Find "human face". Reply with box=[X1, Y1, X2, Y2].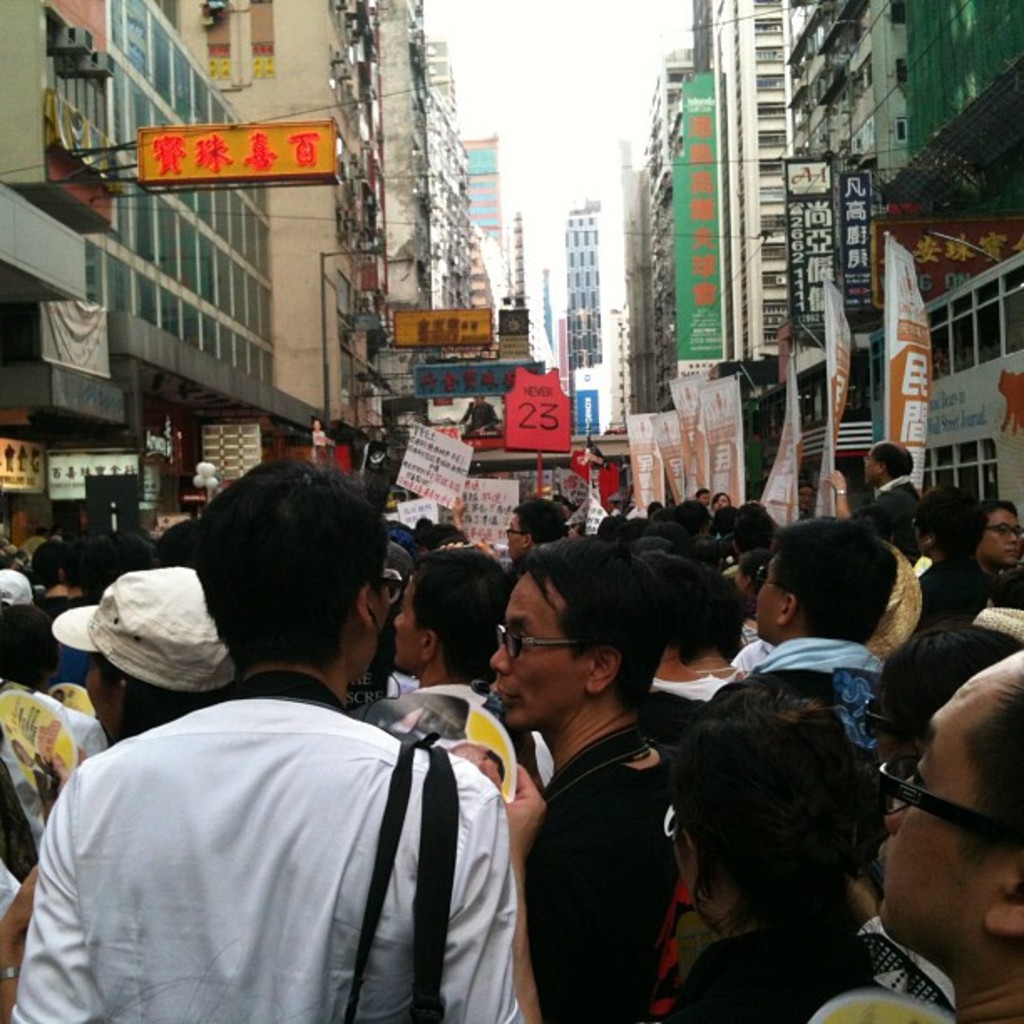
box=[395, 574, 420, 664].
